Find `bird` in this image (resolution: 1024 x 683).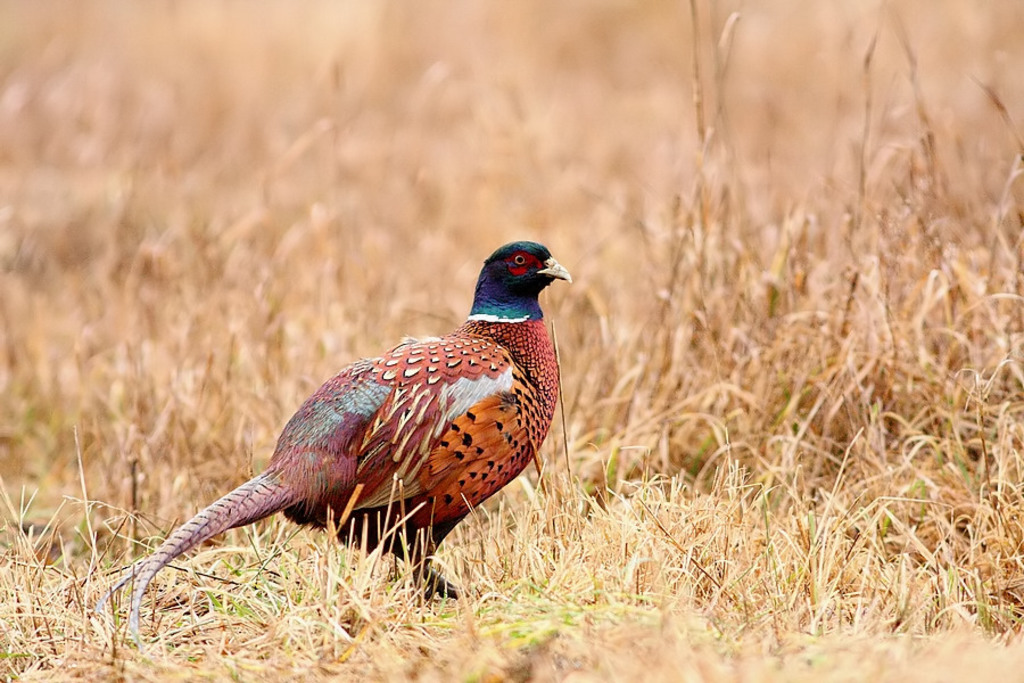
bbox=(130, 237, 581, 635).
